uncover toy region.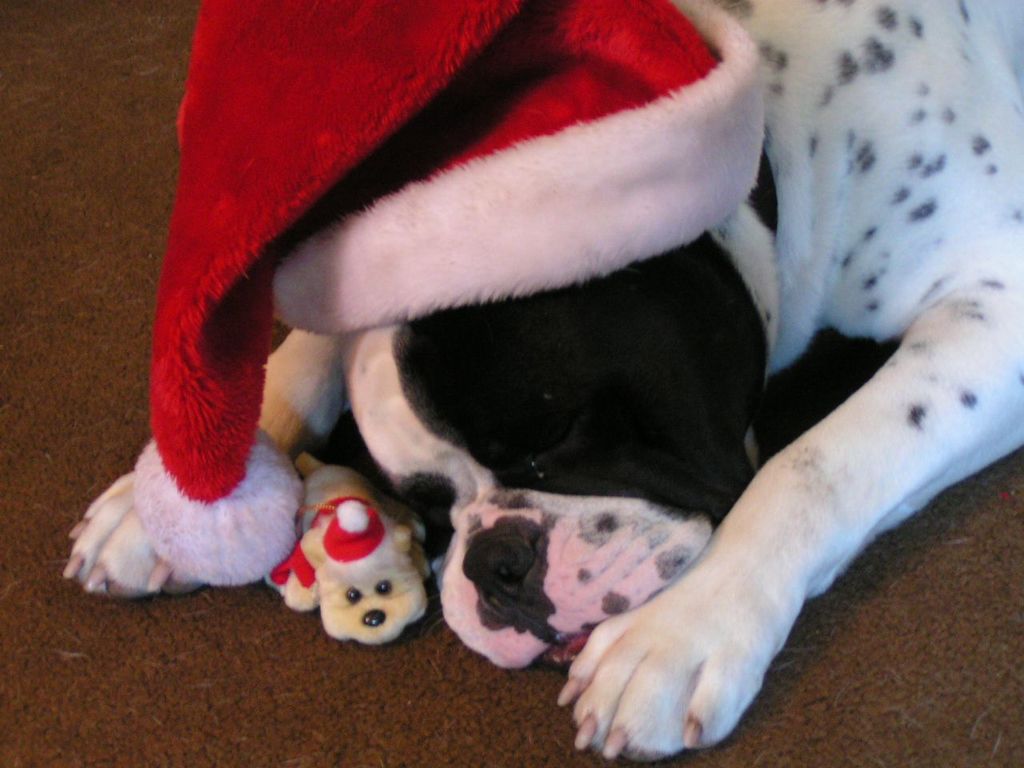
Uncovered: (270,472,429,653).
